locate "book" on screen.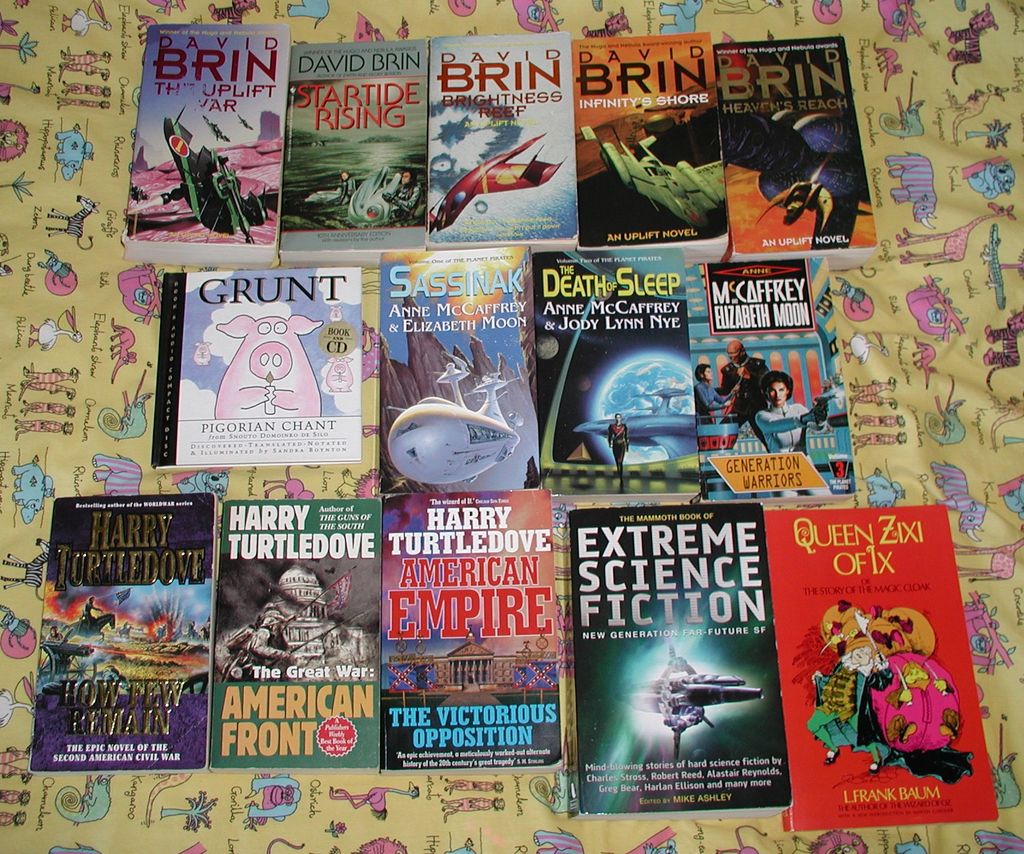
On screen at 209, 493, 376, 778.
